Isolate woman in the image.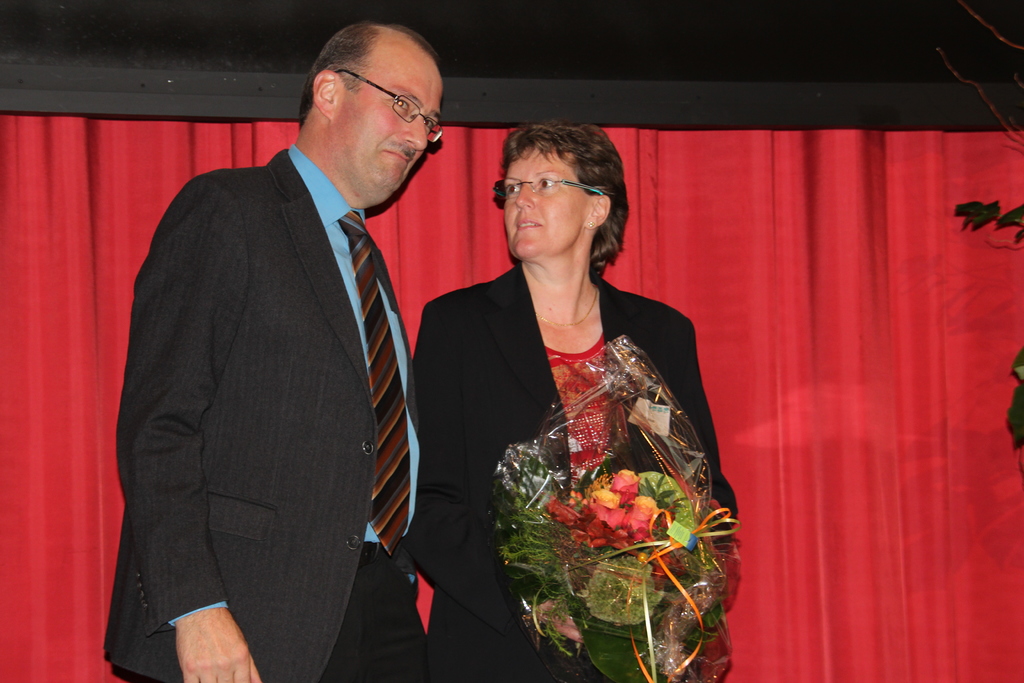
Isolated region: bbox=(436, 121, 728, 675).
